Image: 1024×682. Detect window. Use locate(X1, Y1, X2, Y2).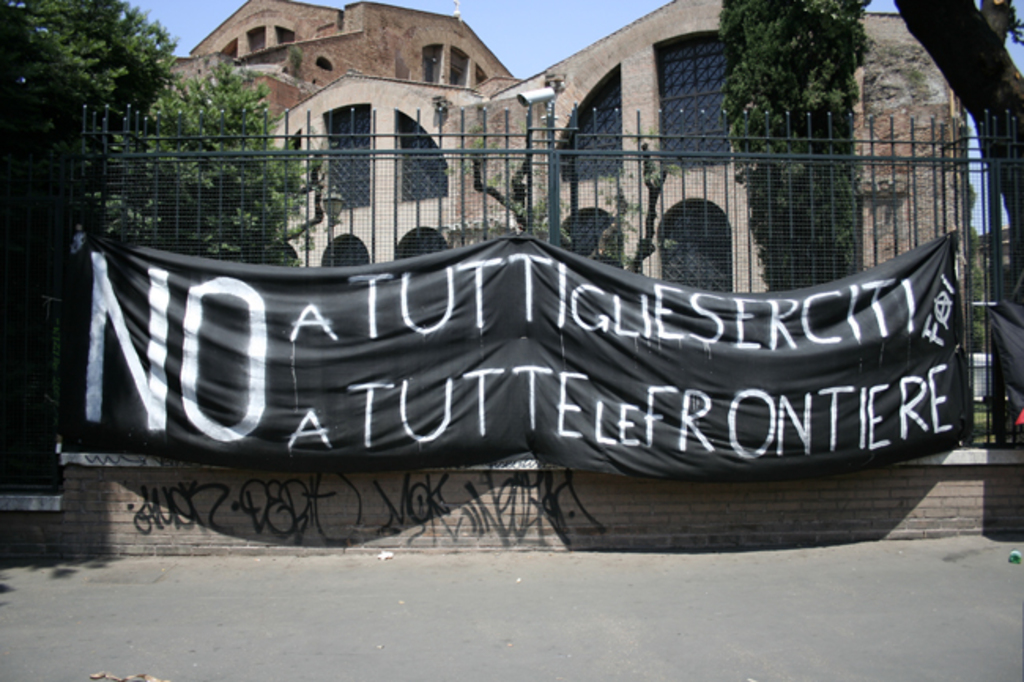
locate(323, 232, 369, 269).
